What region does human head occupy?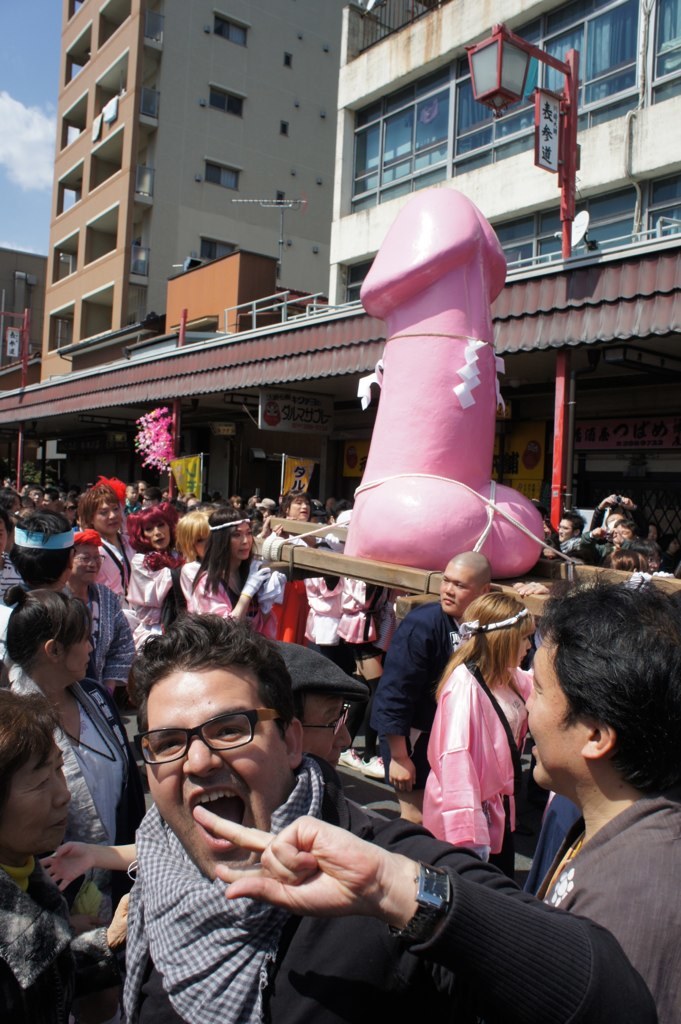
select_region(12, 510, 69, 590).
